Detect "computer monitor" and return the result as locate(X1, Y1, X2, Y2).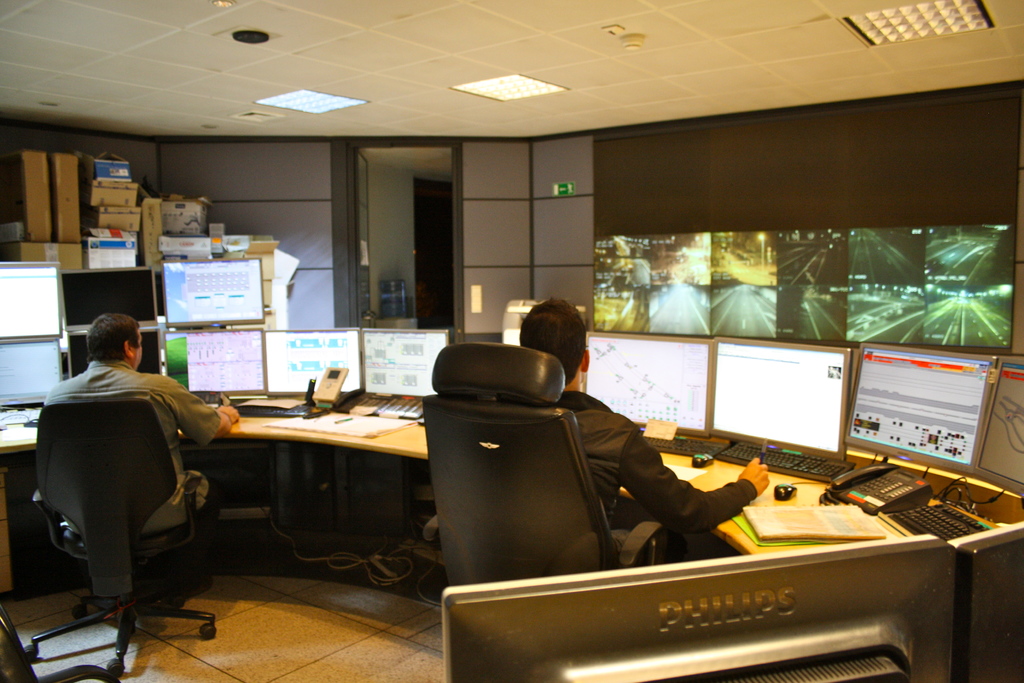
locate(59, 252, 172, 333).
